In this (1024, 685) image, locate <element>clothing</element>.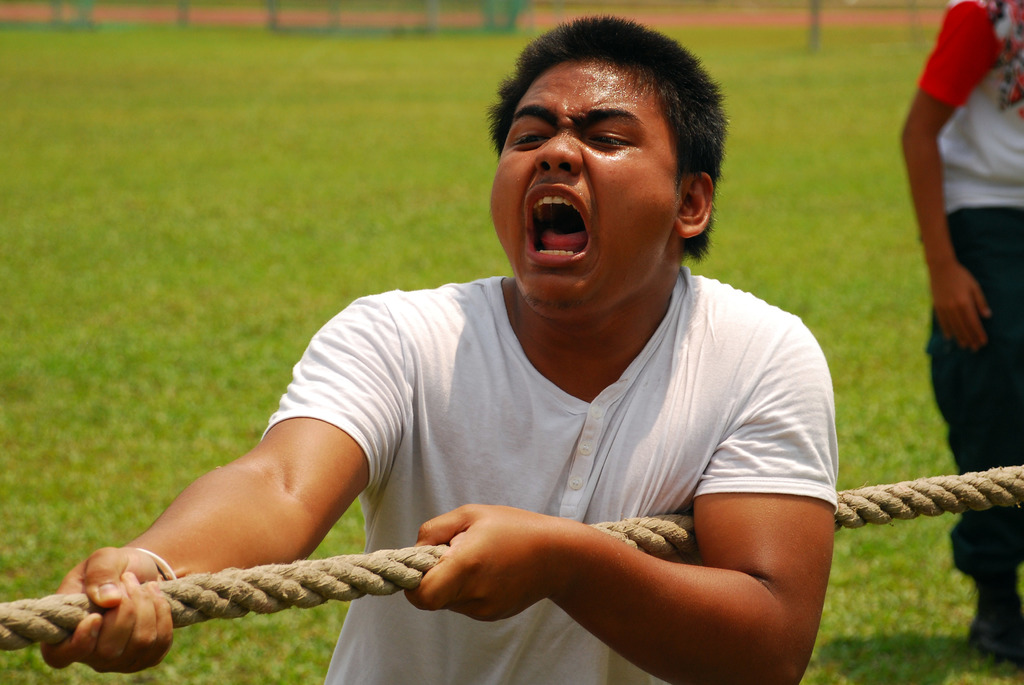
Bounding box: region(284, 252, 847, 656).
